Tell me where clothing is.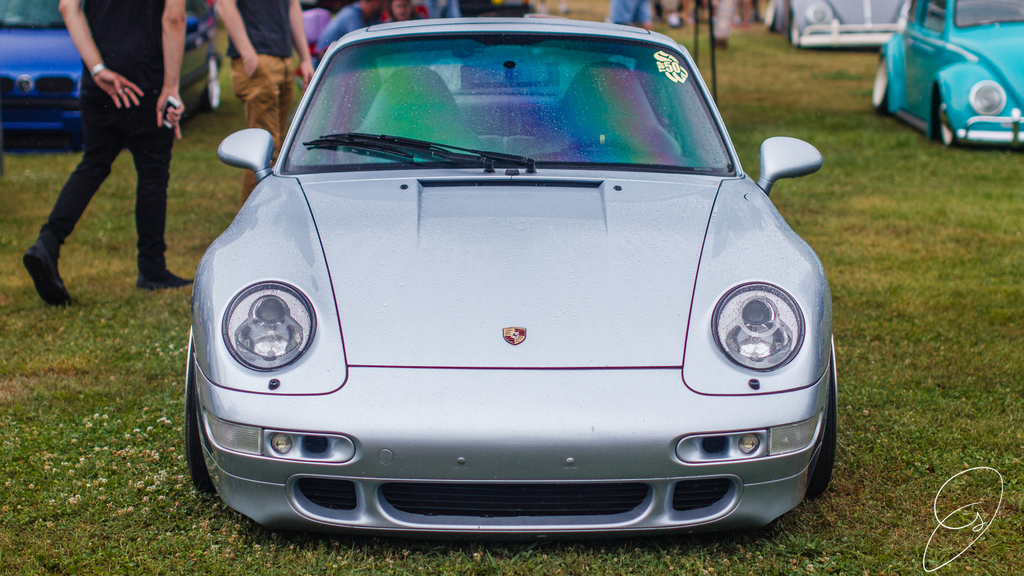
clothing is at (x1=319, y1=0, x2=376, y2=70).
